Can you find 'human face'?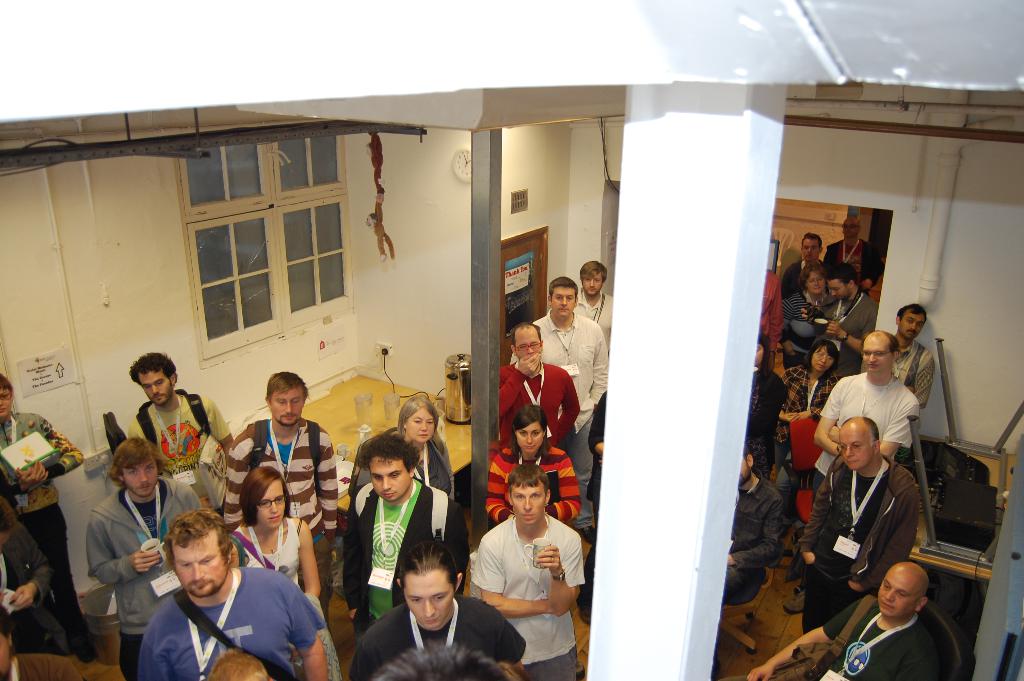
Yes, bounding box: 0:387:12:422.
